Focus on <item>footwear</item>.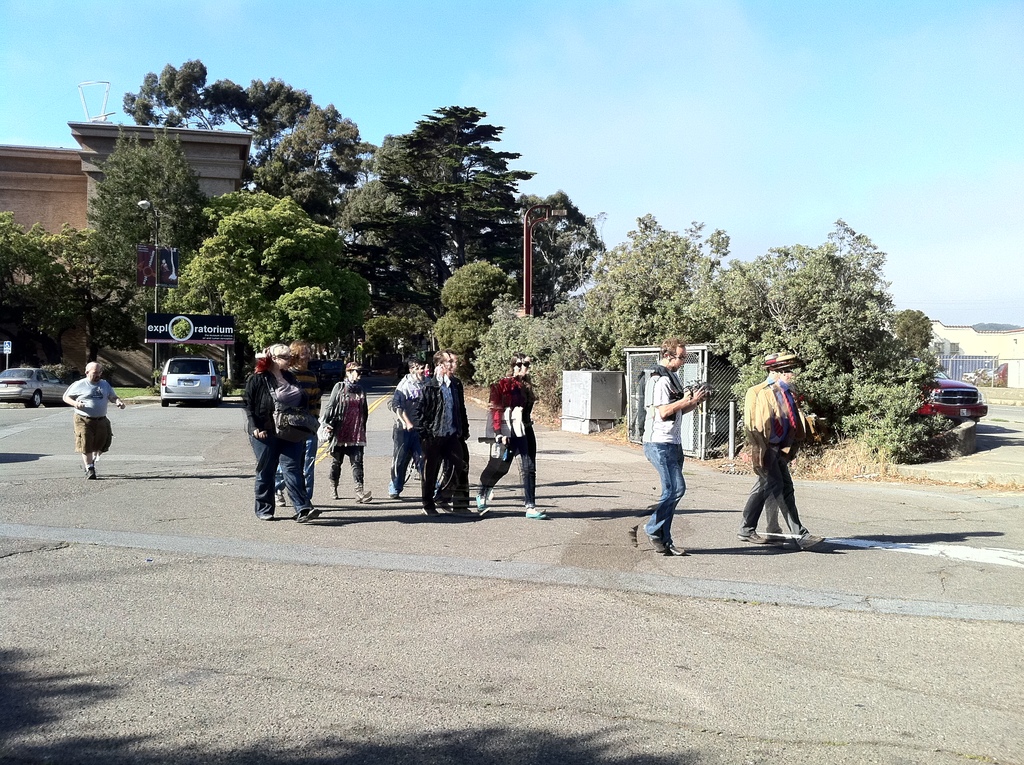
Focused at detection(526, 510, 550, 520).
